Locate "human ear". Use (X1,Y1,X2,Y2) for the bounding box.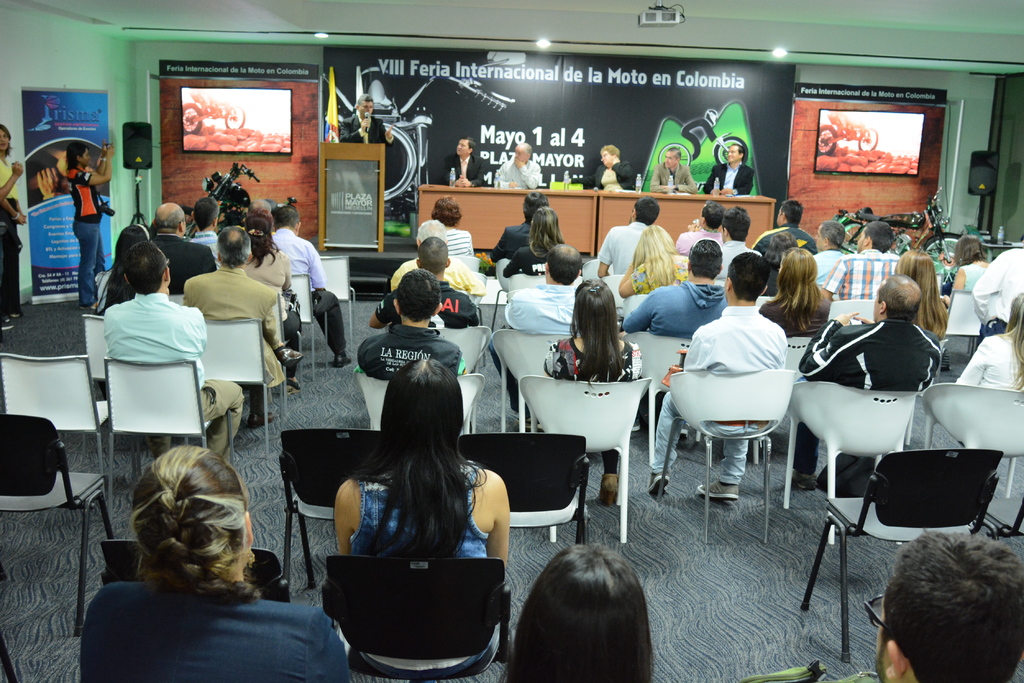
(193,211,193,219).
